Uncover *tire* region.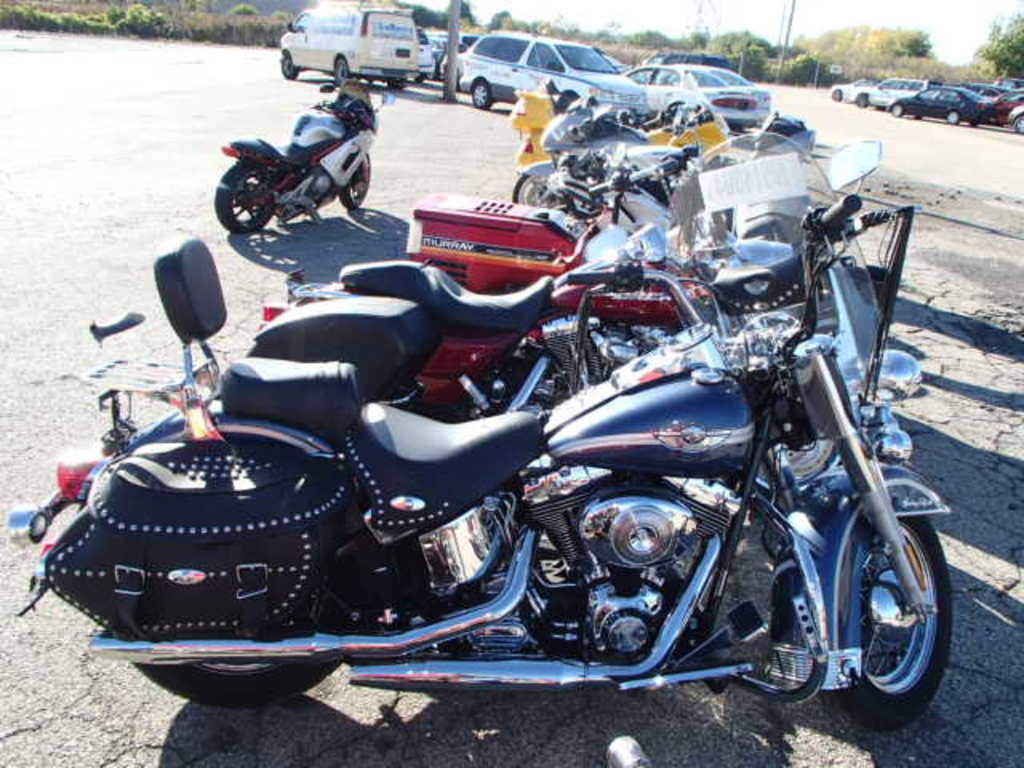
Uncovered: (left=130, top=539, right=357, bottom=710).
